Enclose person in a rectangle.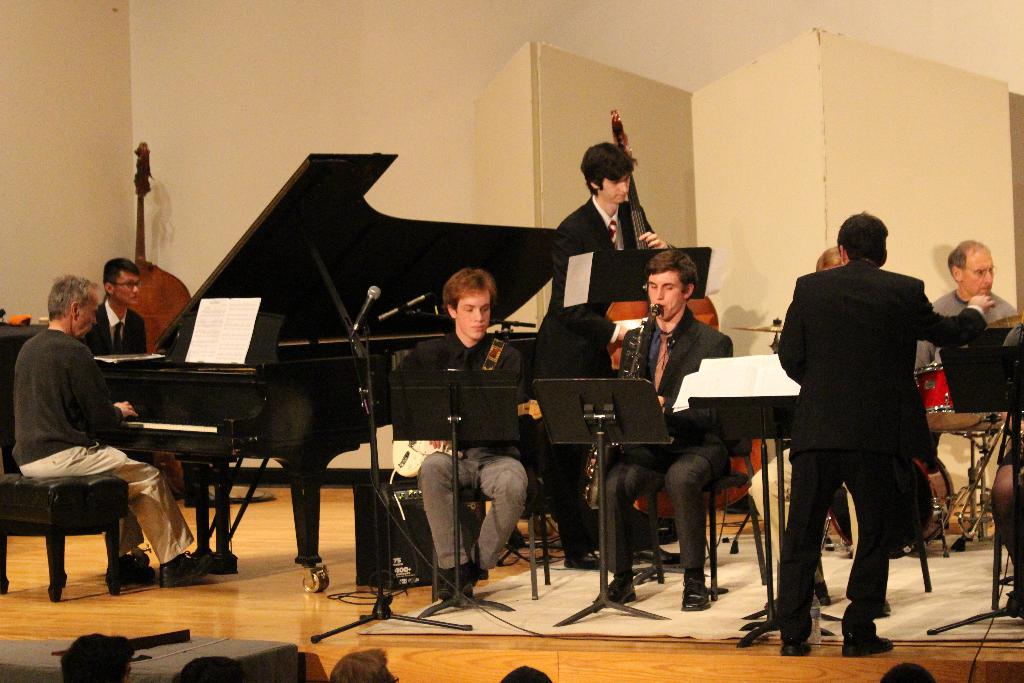
BBox(10, 273, 204, 588).
